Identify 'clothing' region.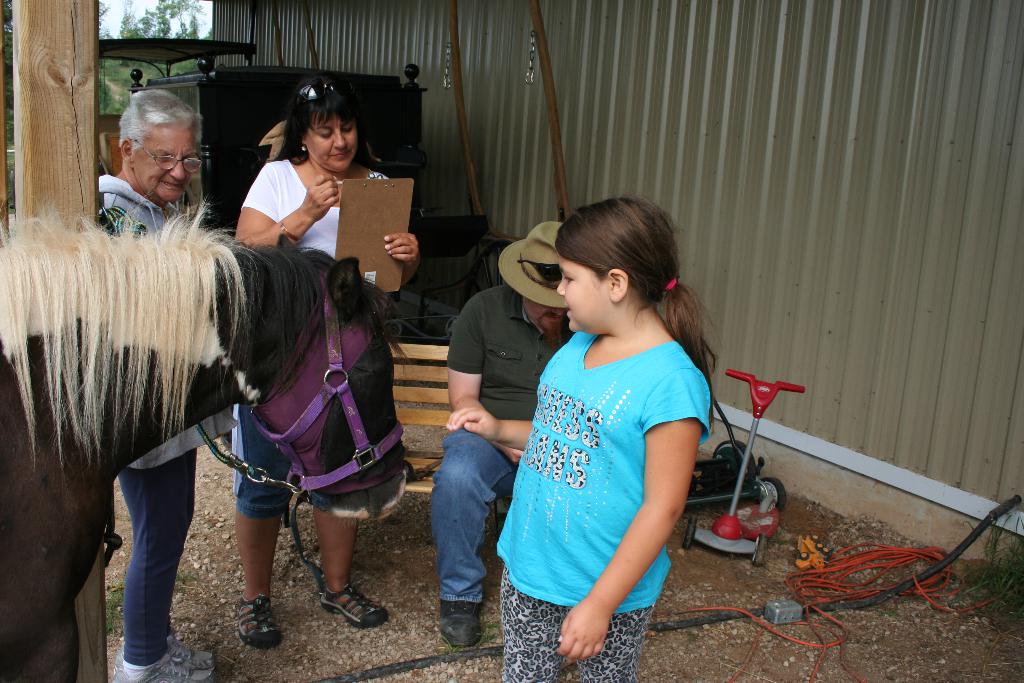
Region: (237,152,396,532).
